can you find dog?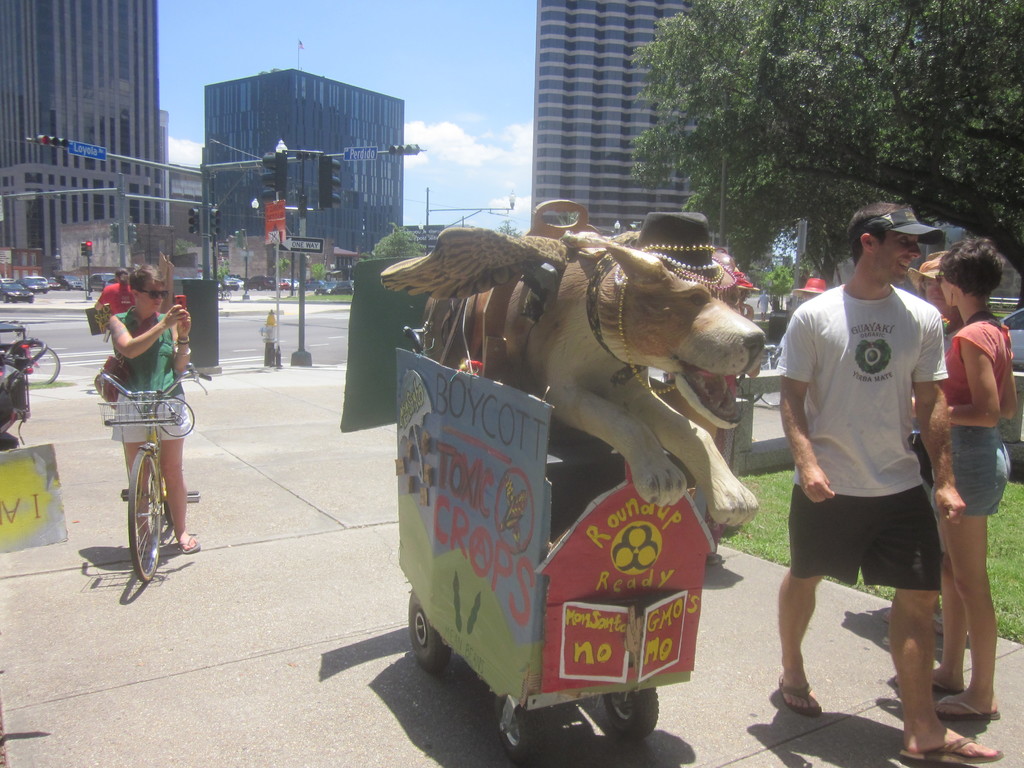
Yes, bounding box: select_region(422, 234, 768, 529).
